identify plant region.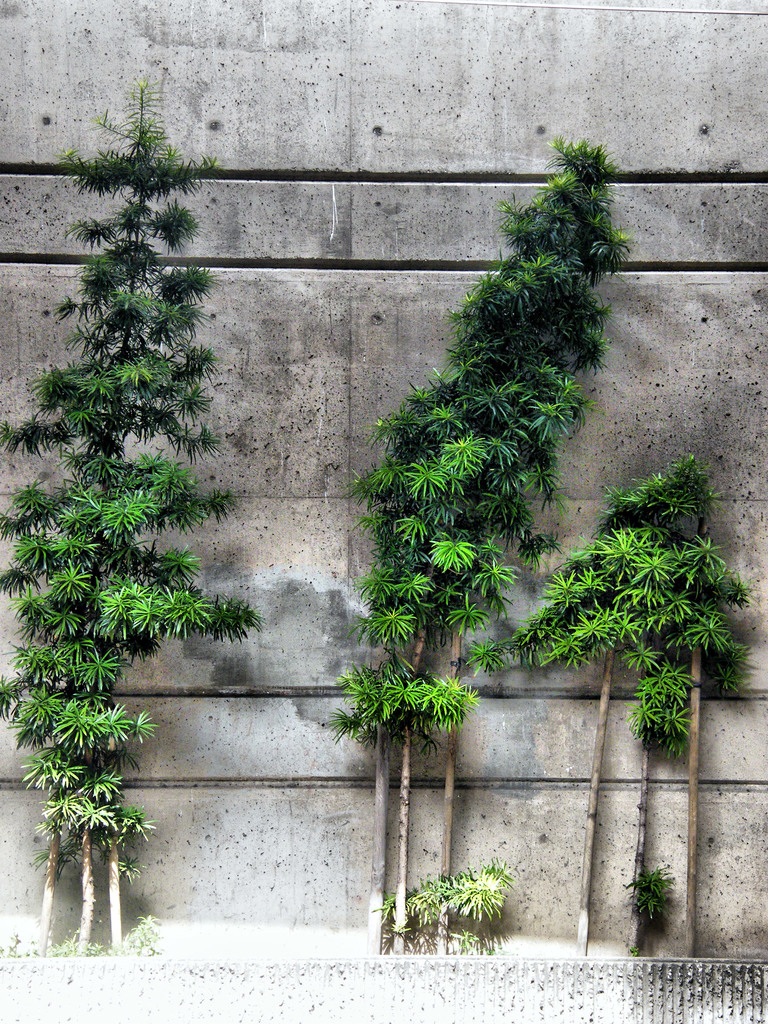
Region: 628, 856, 688, 917.
